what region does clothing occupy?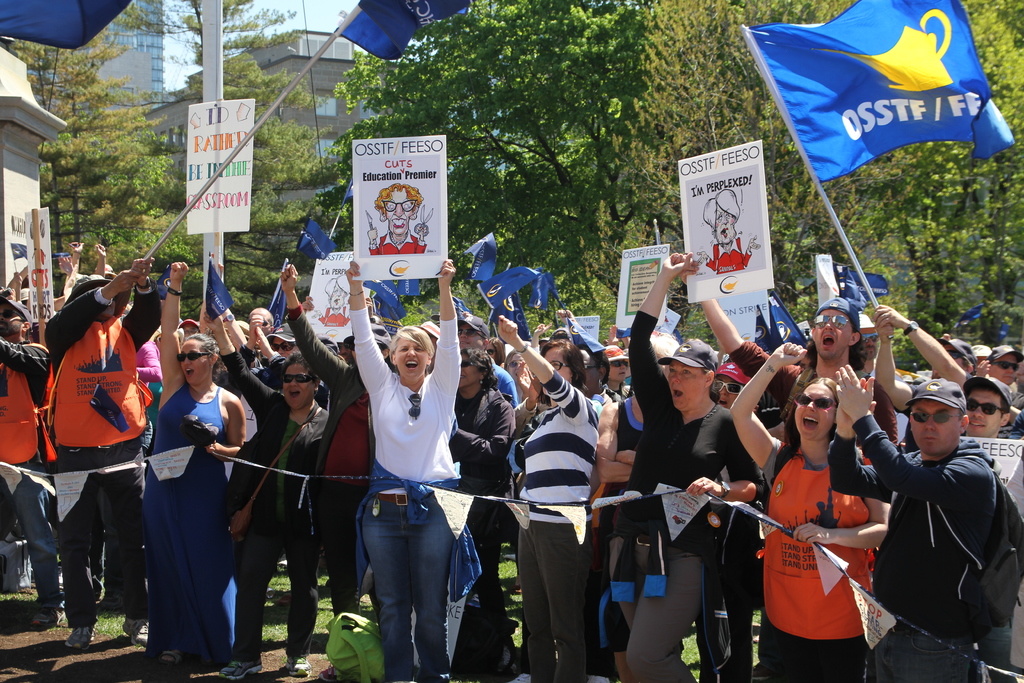
box(355, 308, 465, 679).
